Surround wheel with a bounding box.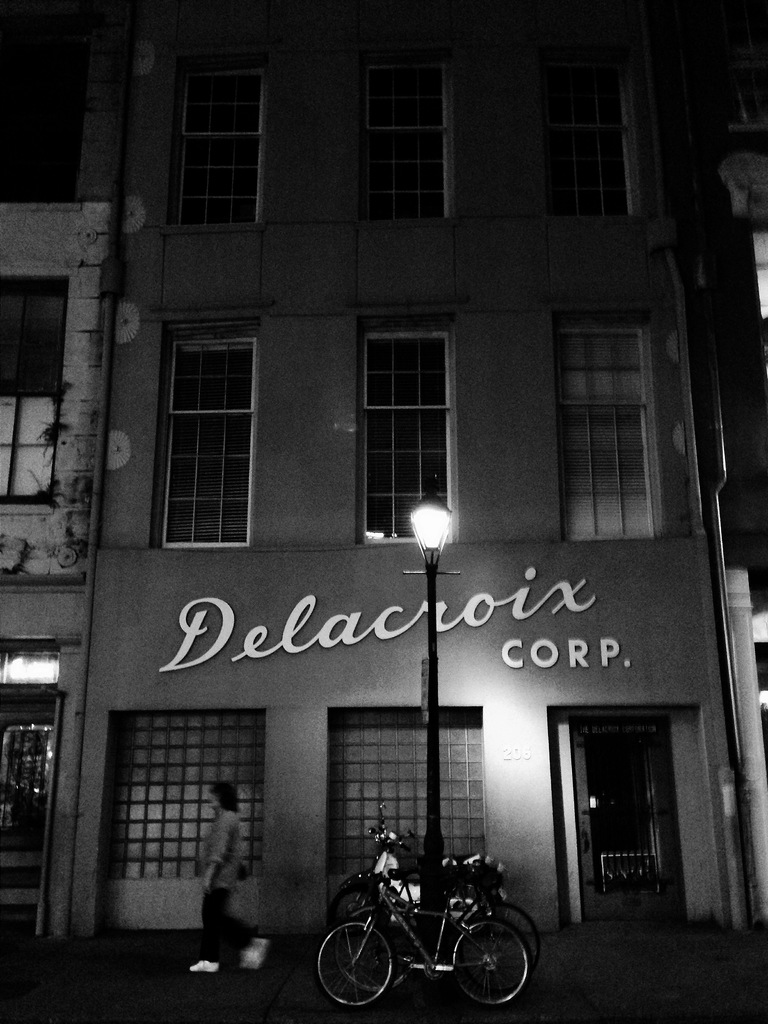
{"x1": 330, "y1": 886, "x2": 376, "y2": 939}.
